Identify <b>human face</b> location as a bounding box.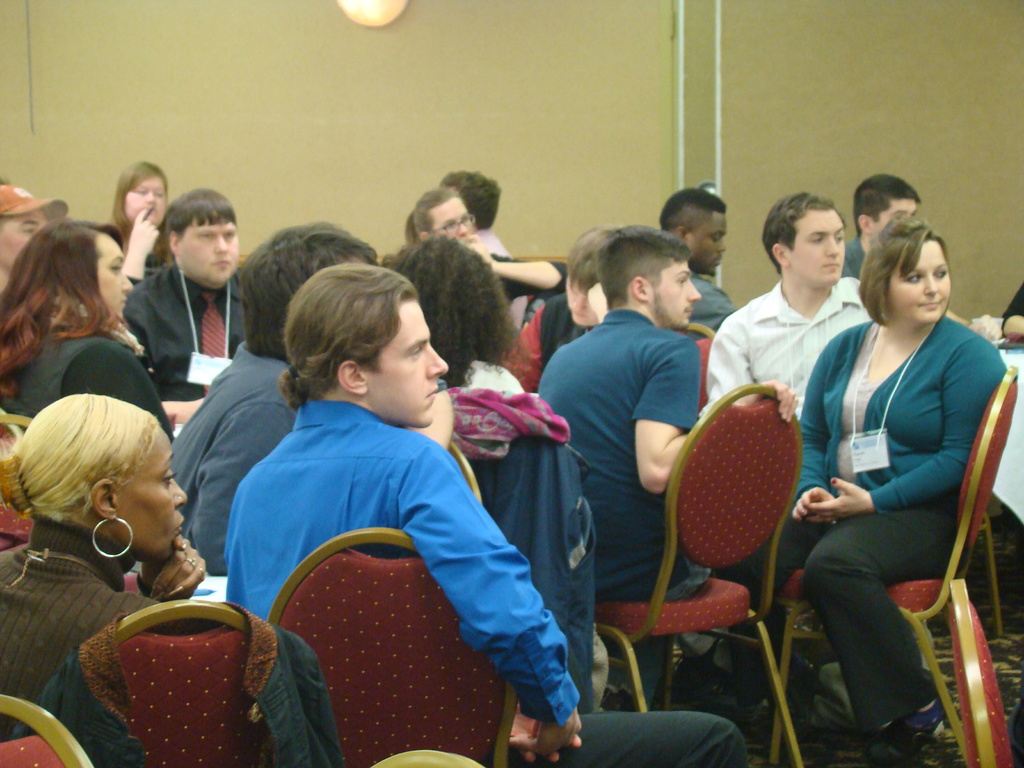
[429,198,479,249].
